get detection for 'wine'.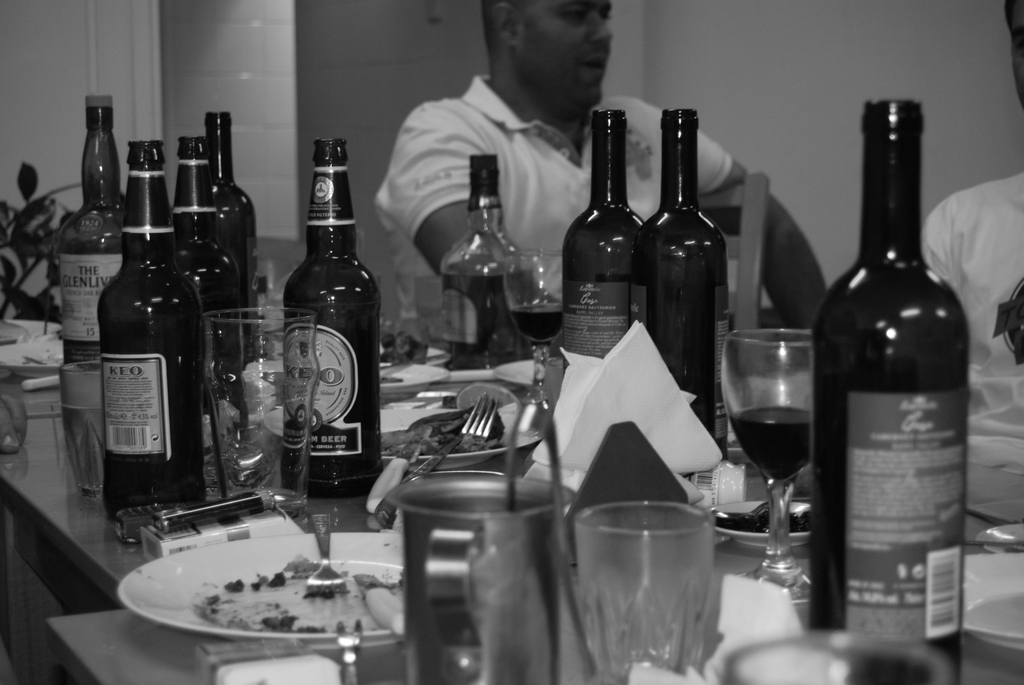
Detection: (x1=507, y1=306, x2=563, y2=348).
